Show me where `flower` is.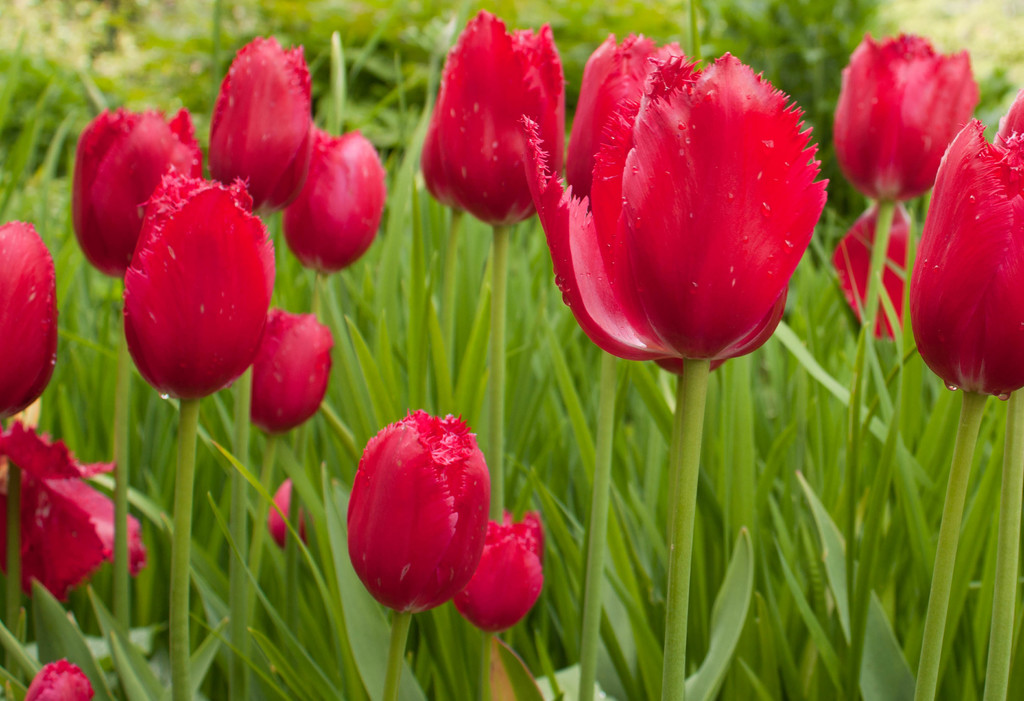
`flower` is at (348, 407, 494, 616).
